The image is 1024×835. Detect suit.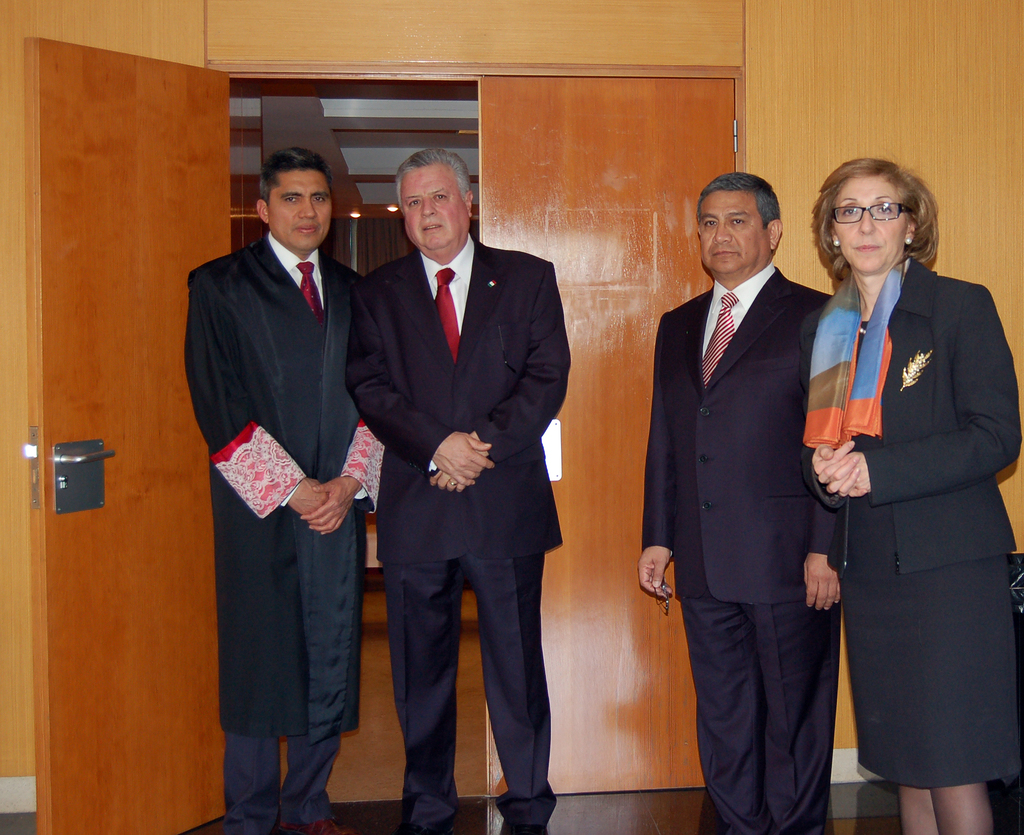
Detection: (left=801, top=251, right=1023, bottom=569).
